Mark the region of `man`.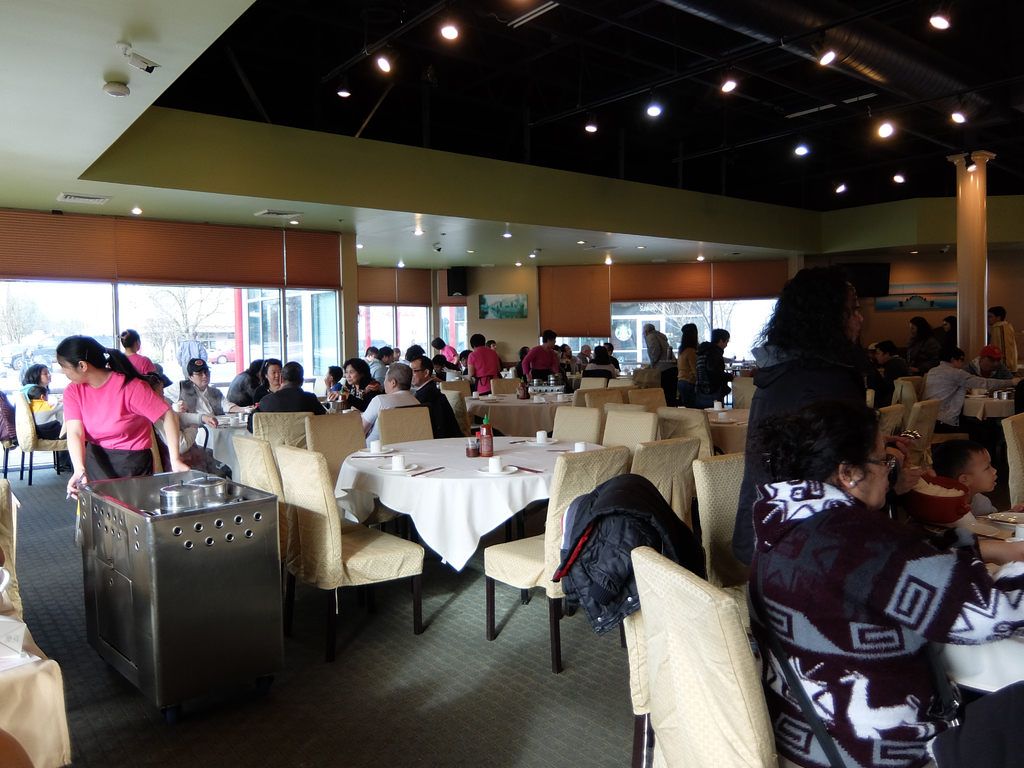
Region: detection(960, 343, 1012, 396).
